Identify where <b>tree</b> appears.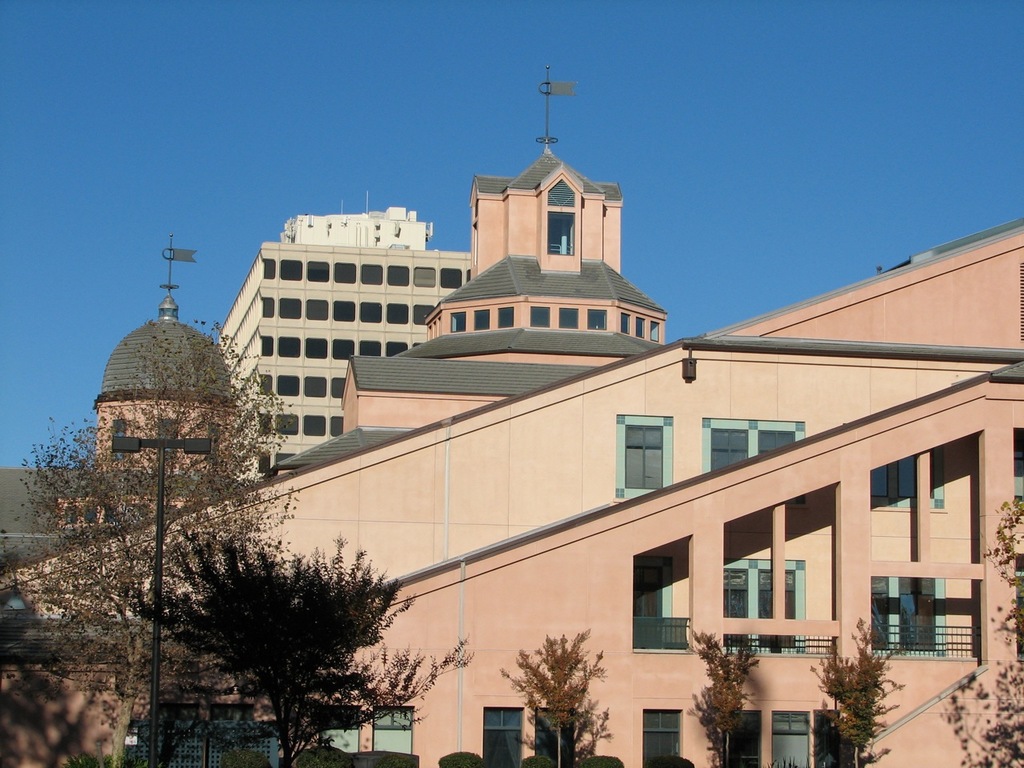
Appears at crop(936, 500, 1023, 767).
